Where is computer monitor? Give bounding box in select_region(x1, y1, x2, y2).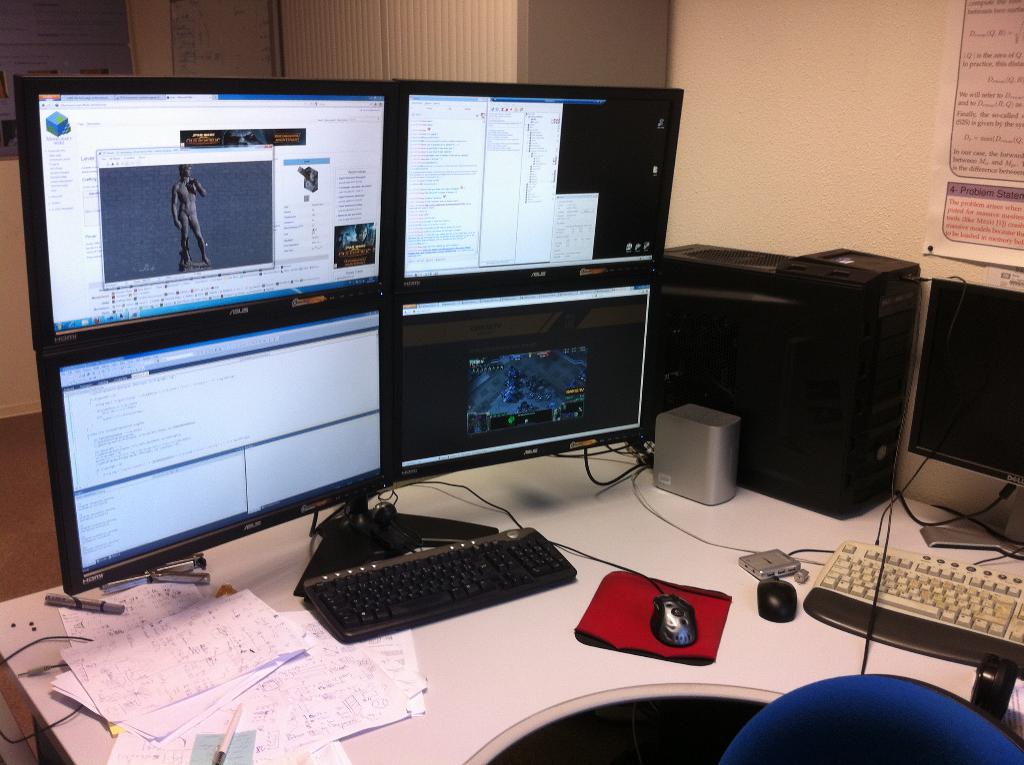
select_region(43, 268, 399, 592).
